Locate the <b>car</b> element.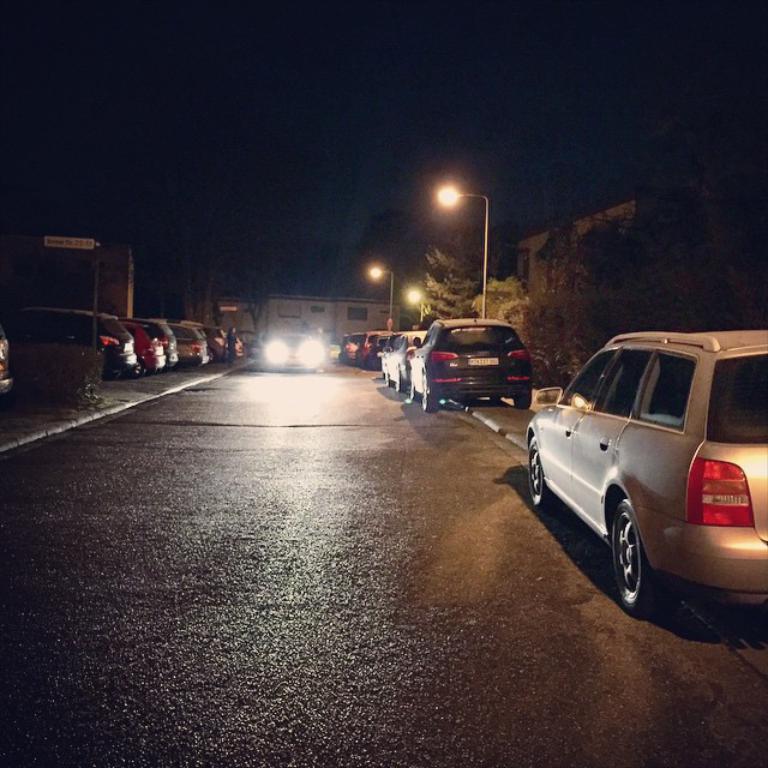
Element bbox: [0,334,18,398].
